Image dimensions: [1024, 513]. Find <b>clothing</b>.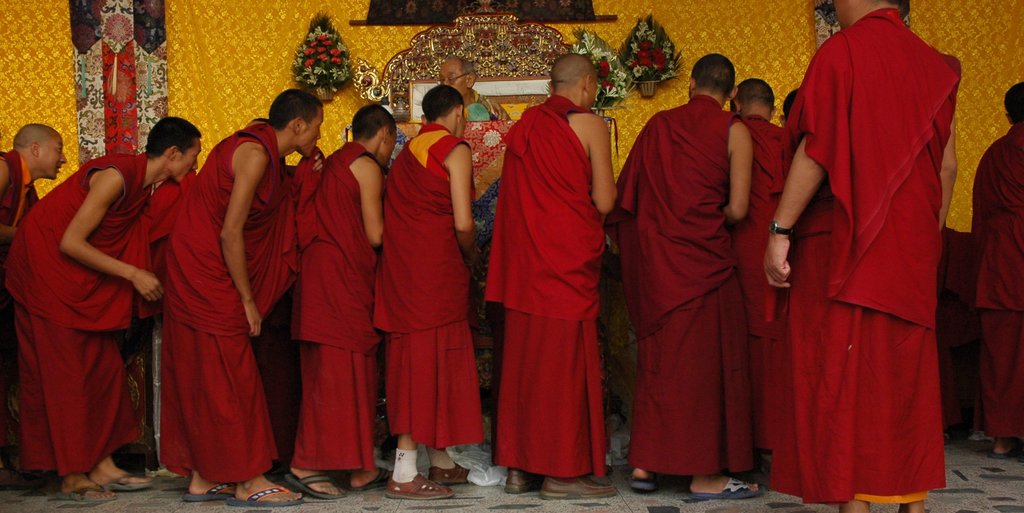
bbox=(271, 133, 369, 464).
